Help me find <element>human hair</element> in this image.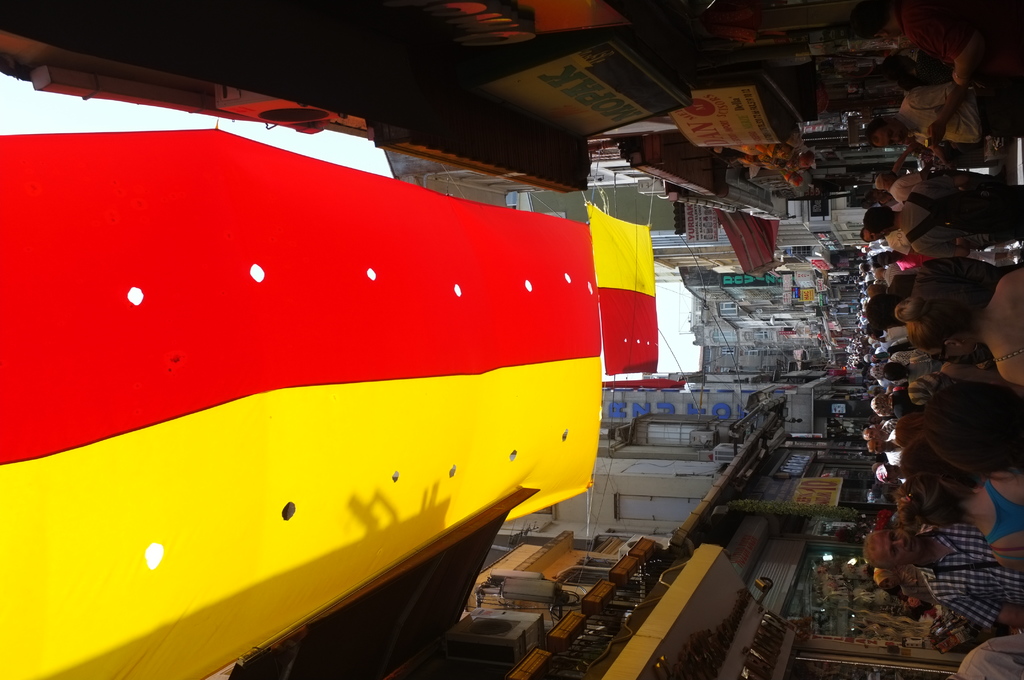
Found it: [left=850, top=1, right=892, bottom=40].
